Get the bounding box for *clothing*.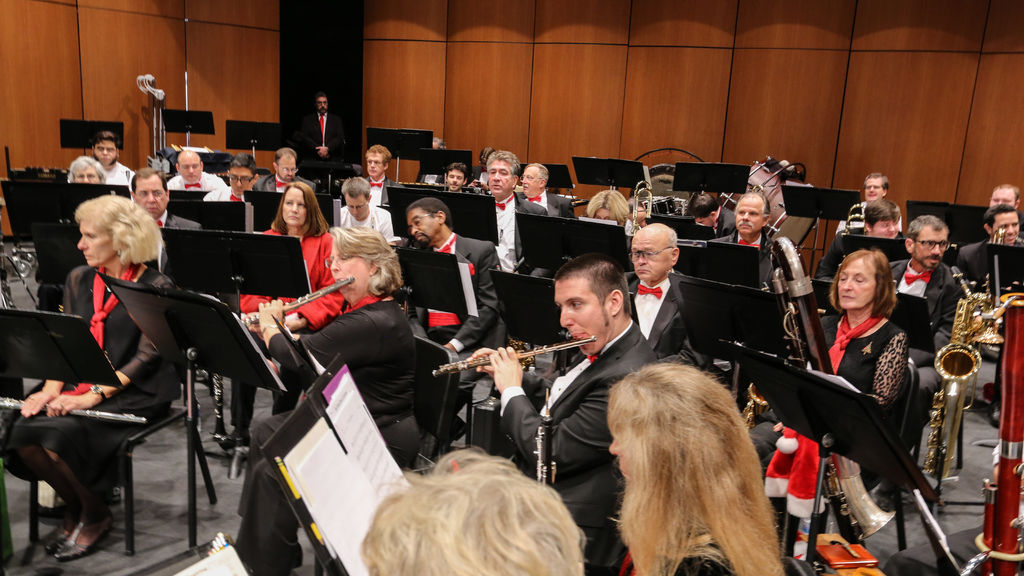
bbox(616, 532, 751, 575).
